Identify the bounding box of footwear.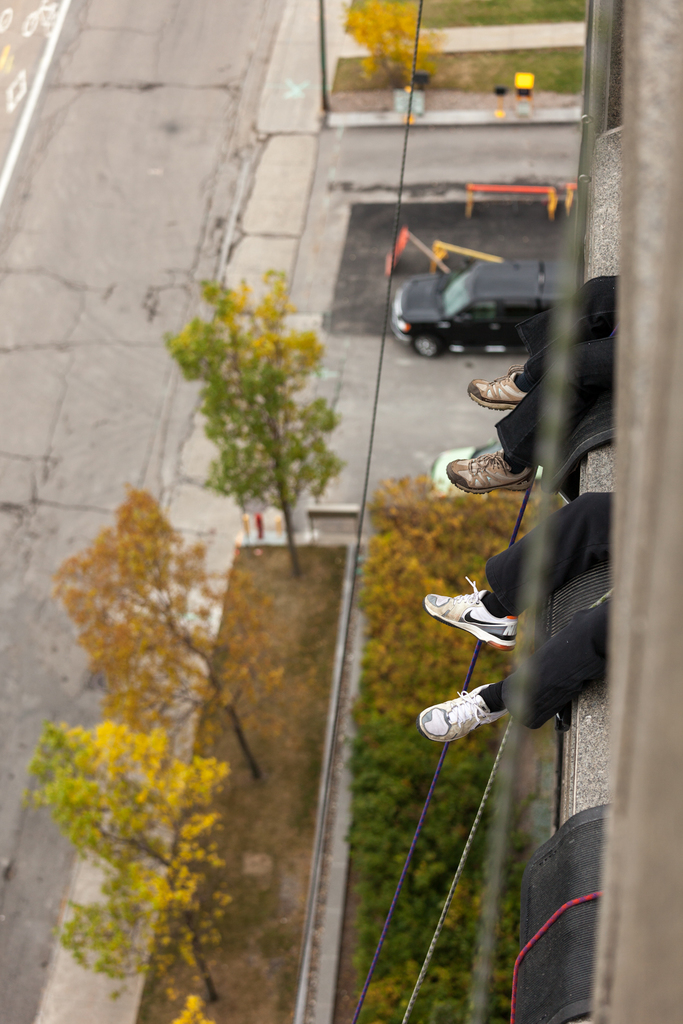
<box>463,357,535,417</box>.
